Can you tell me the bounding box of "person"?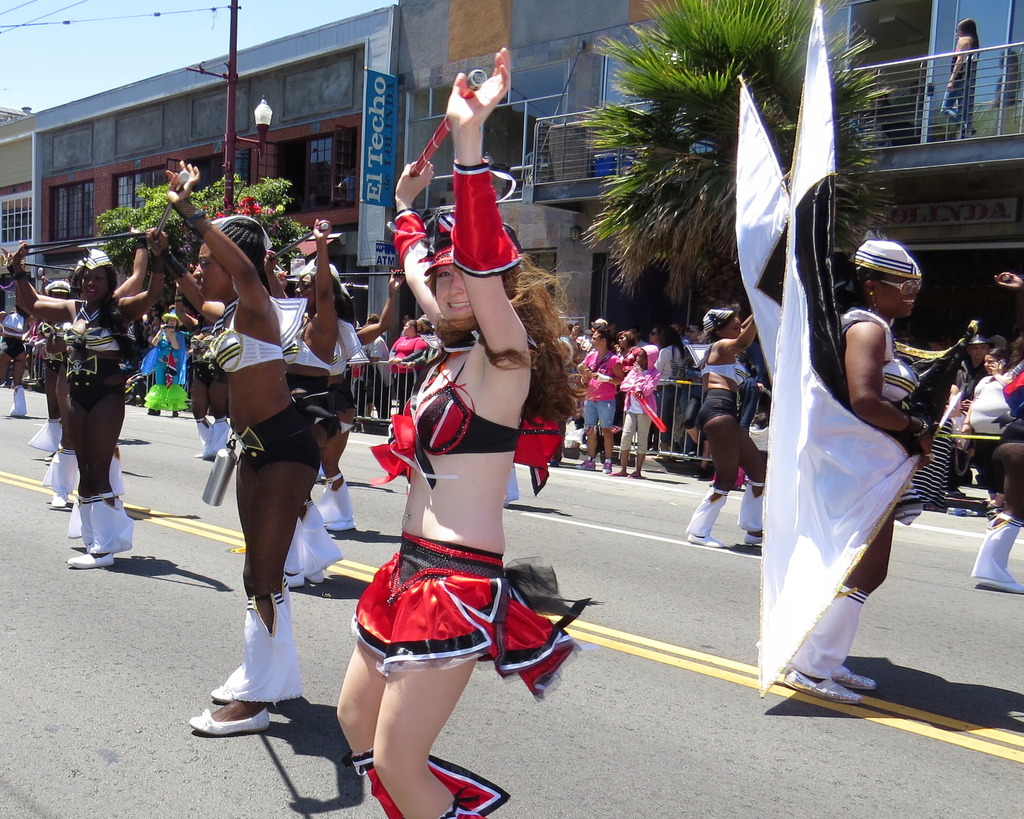
{"left": 145, "top": 160, "right": 322, "bottom": 731}.
